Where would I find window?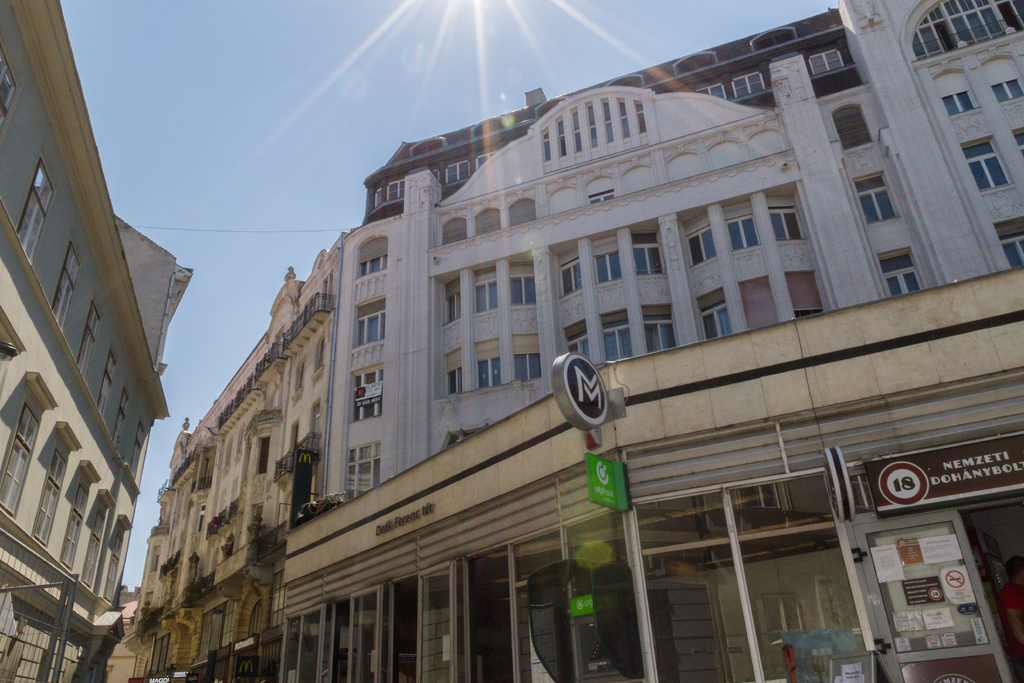
At {"x1": 352, "y1": 363, "x2": 381, "y2": 422}.
